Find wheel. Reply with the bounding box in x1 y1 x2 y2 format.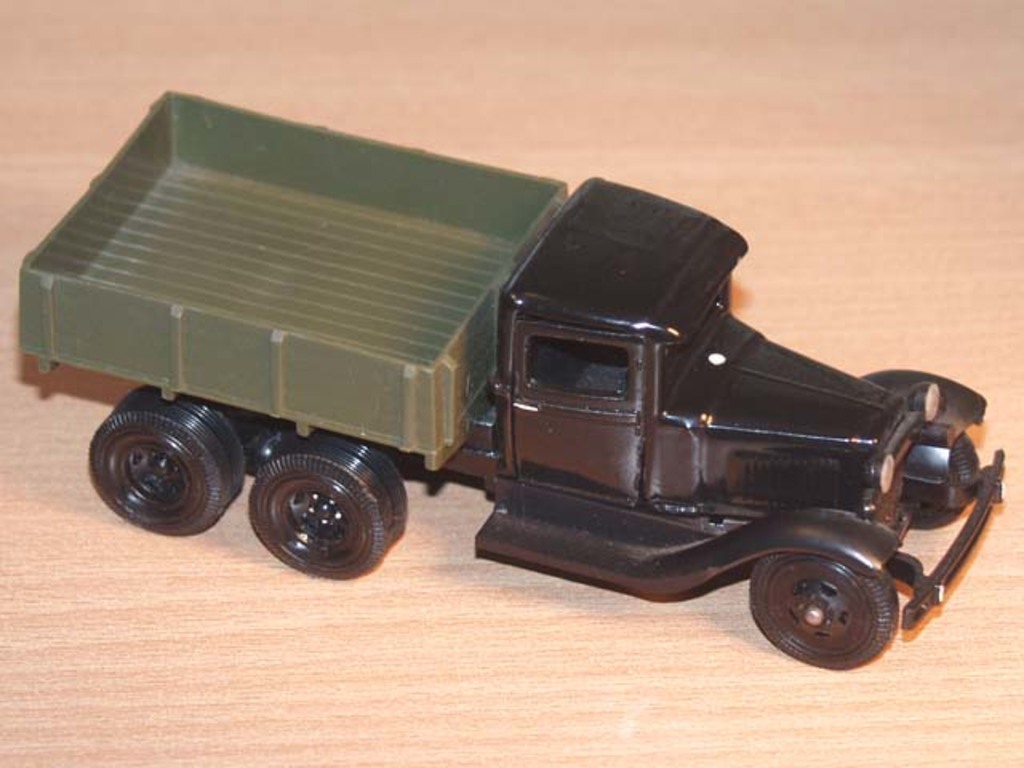
906 411 981 534.
